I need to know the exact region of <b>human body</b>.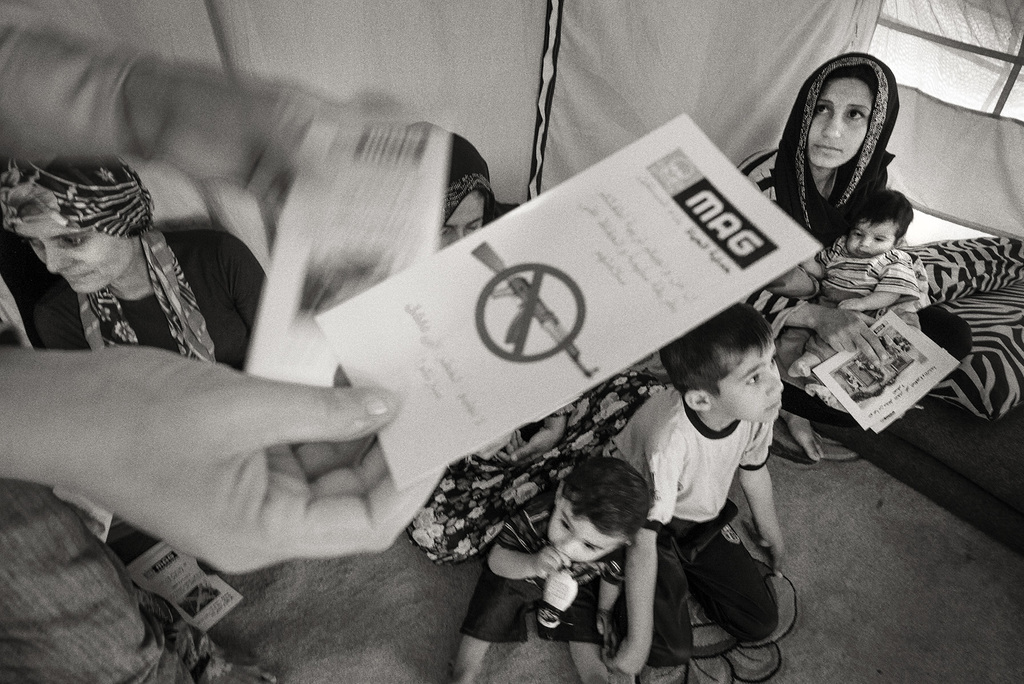
Region: rect(448, 456, 655, 683).
